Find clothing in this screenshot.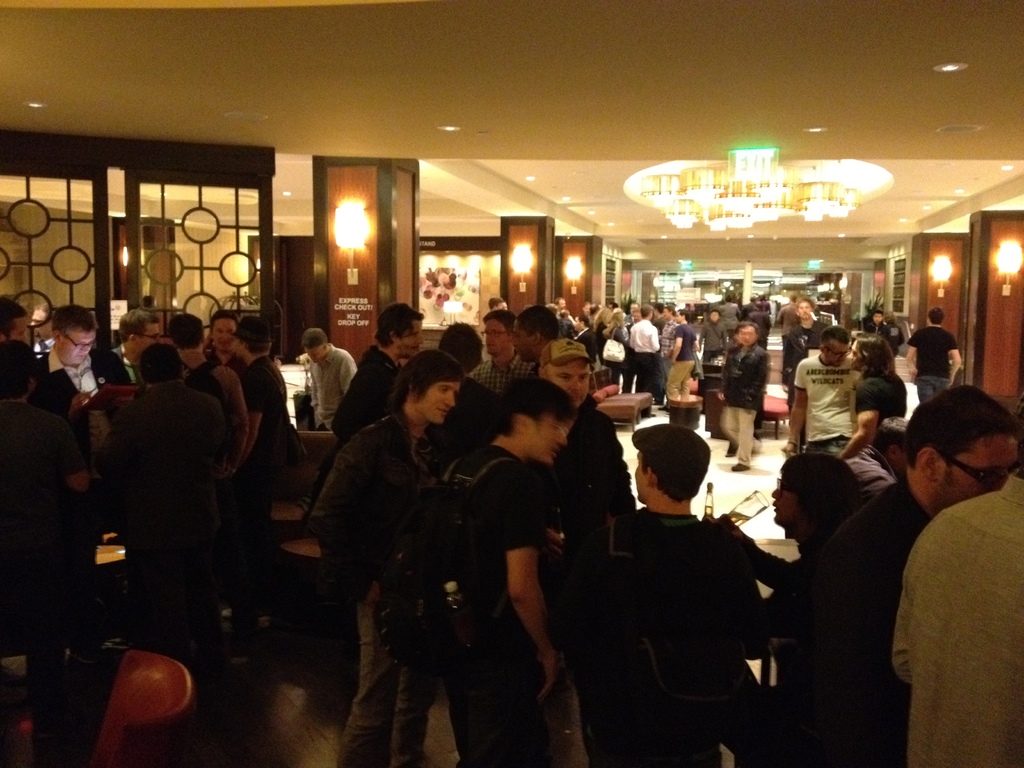
The bounding box for clothing is bbox(0, 335, 296, 703).
